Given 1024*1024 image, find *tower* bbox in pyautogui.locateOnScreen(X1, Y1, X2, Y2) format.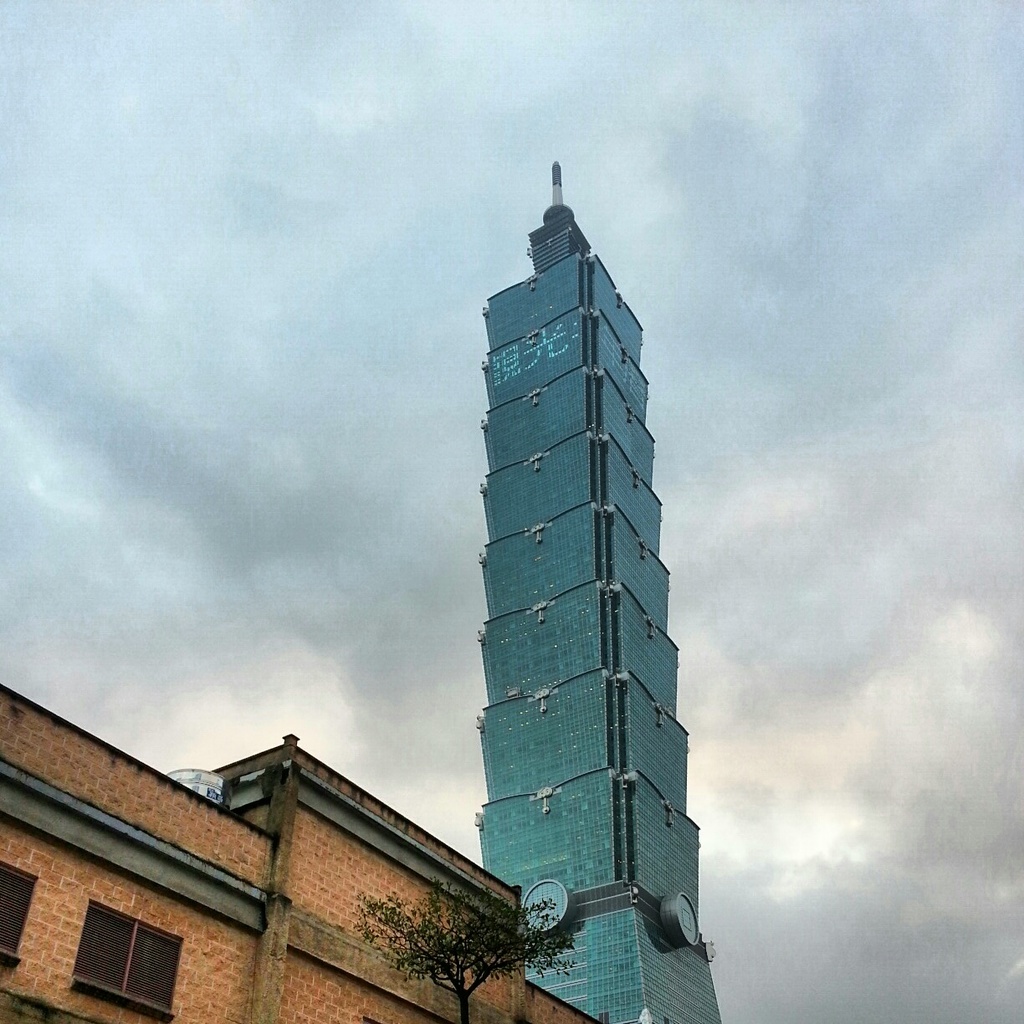
pyautogui.locateOnScreen(470, 164, 715, 1023).
